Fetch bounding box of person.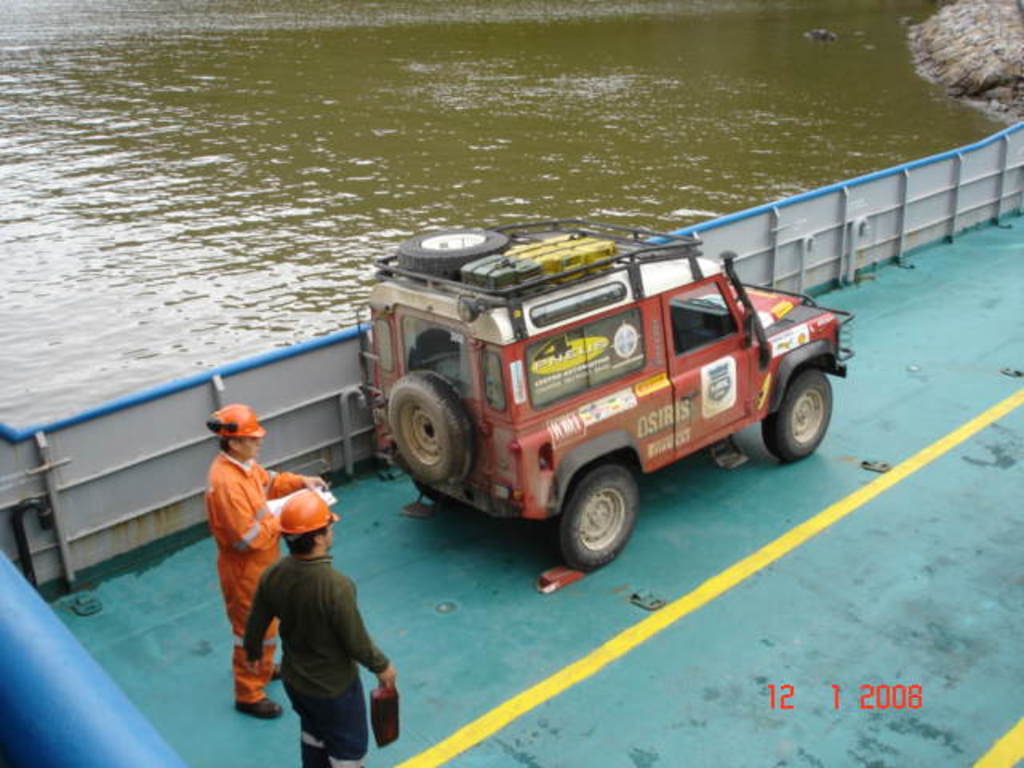
Bbox: 203:406:330:723.
